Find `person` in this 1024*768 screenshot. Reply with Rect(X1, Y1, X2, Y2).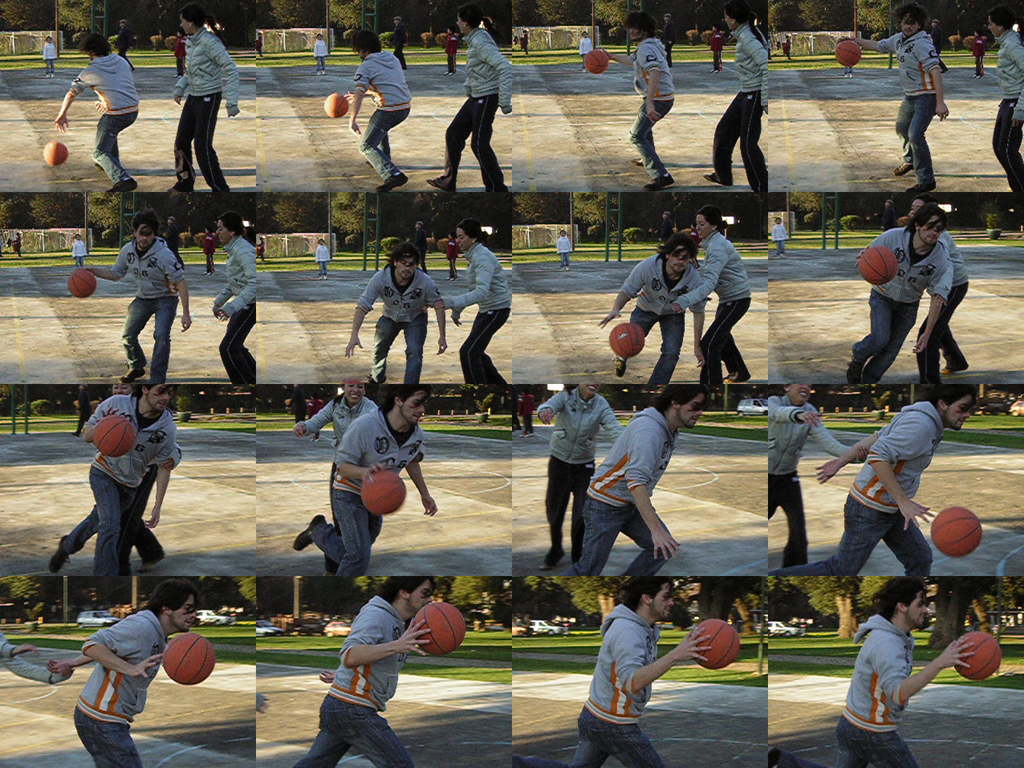
Rect(343, 243, 449, 383).
